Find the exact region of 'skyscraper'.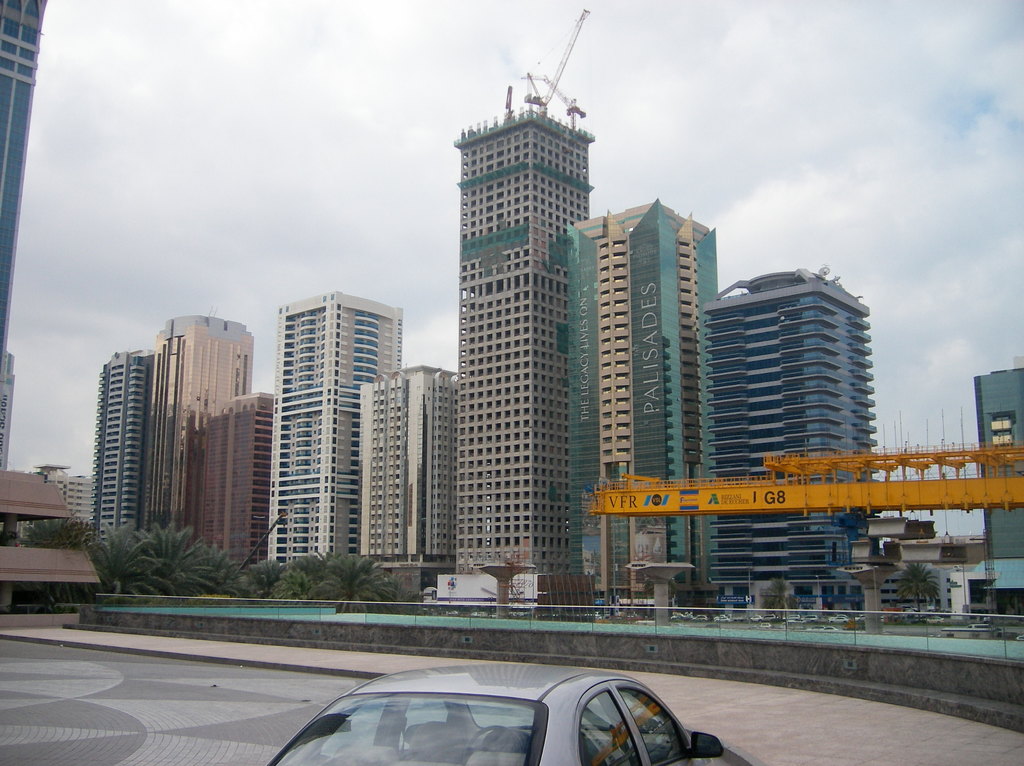
Exact region: [266,292,406,577].
